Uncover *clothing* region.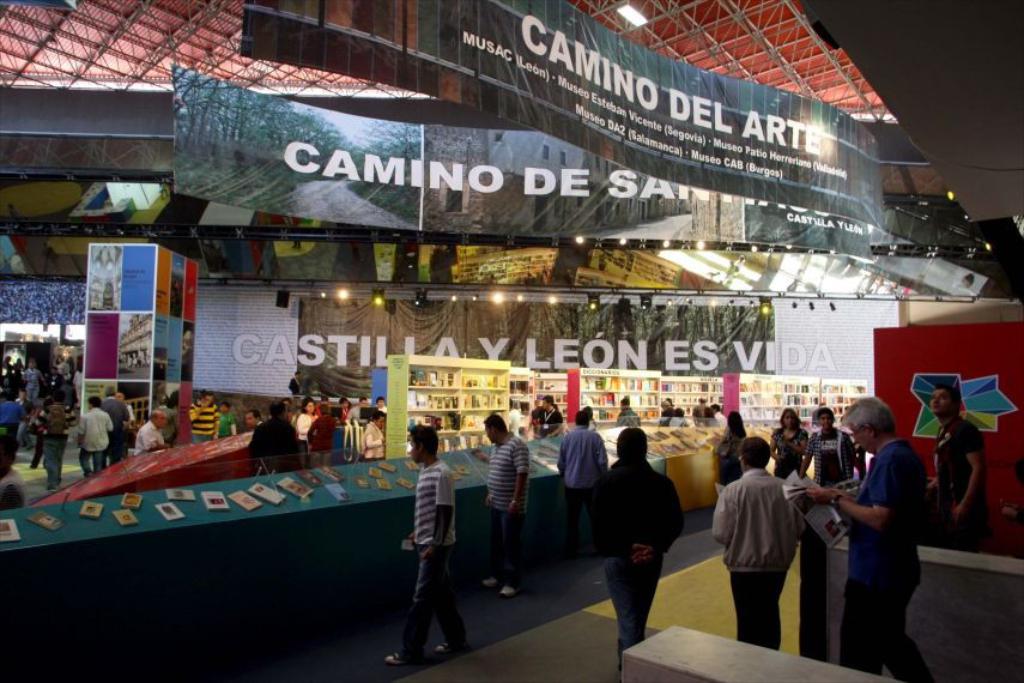
Uncovered: 614,407,643,434.
